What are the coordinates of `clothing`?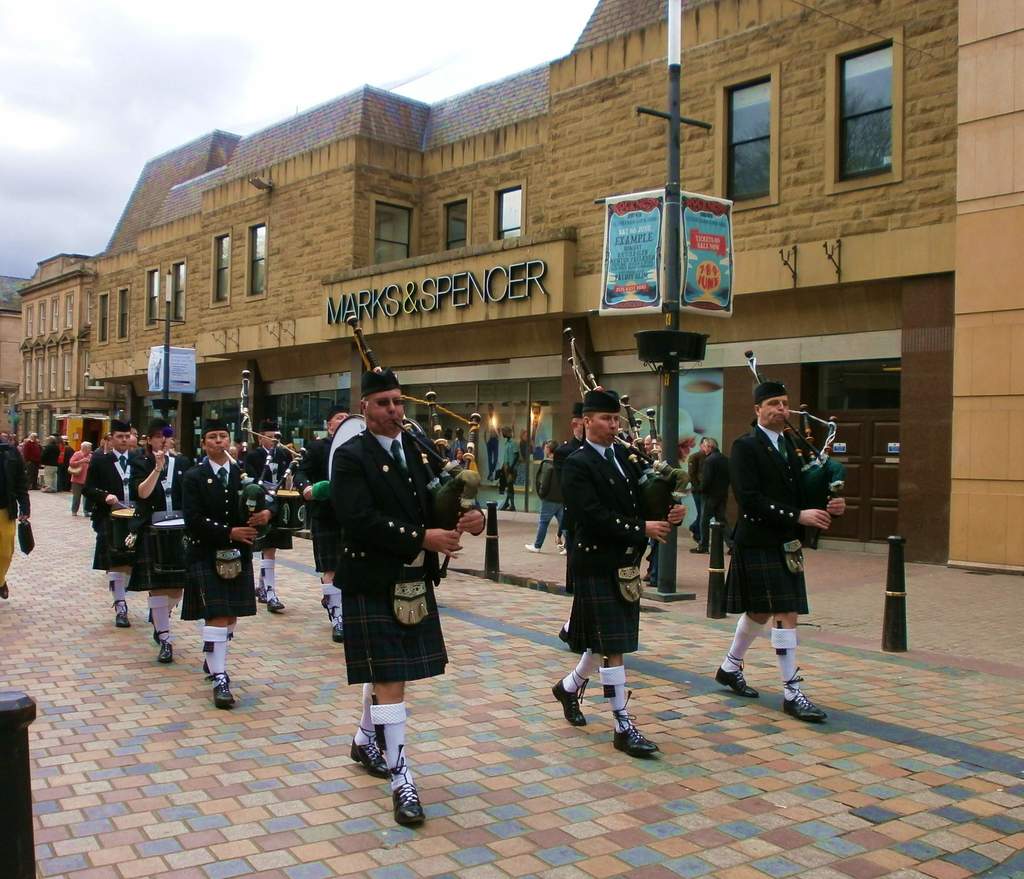
x1=129, y1=434, x2=181, y2=587.
